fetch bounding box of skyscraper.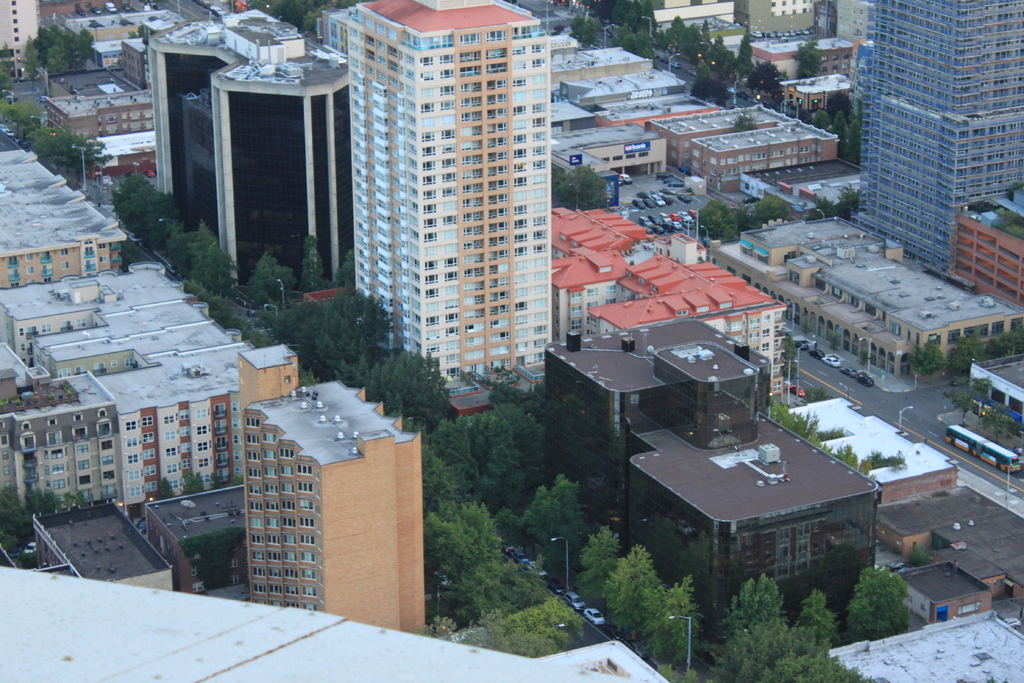
Bbox: <bbox>150, 8, 338, 286</bbox>.
